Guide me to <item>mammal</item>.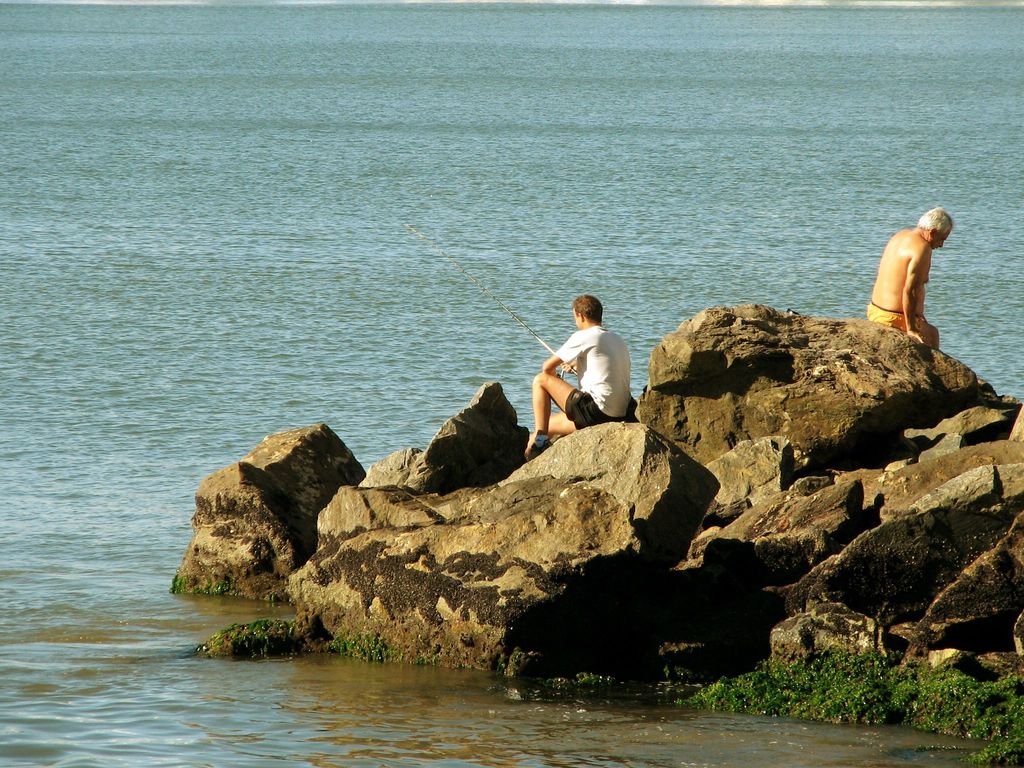
Guidance: [x1=525, y1=294, x2=630, y2=460].
